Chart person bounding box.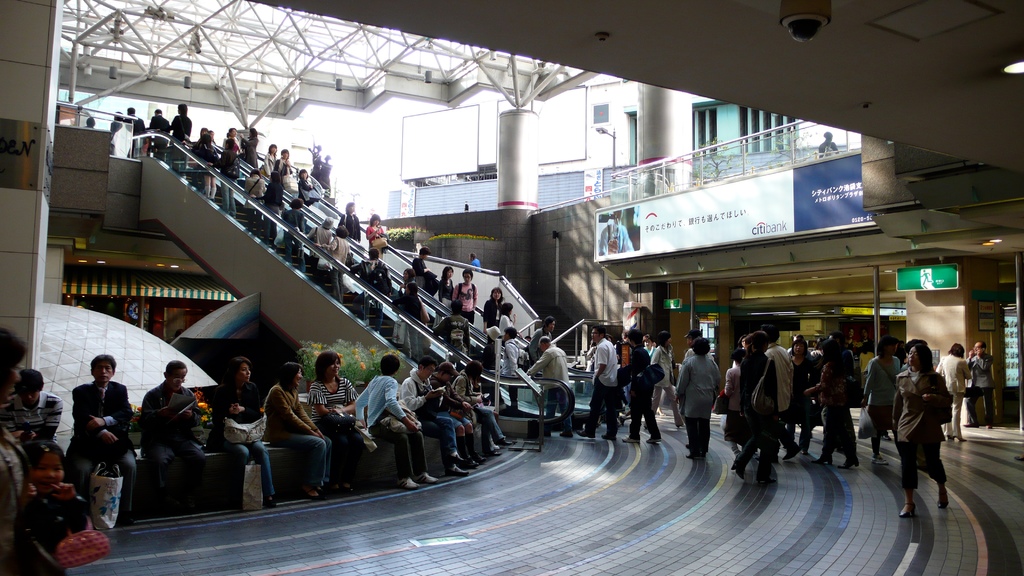
Charted: (left=965, top=338, right=998, bottom=430).
